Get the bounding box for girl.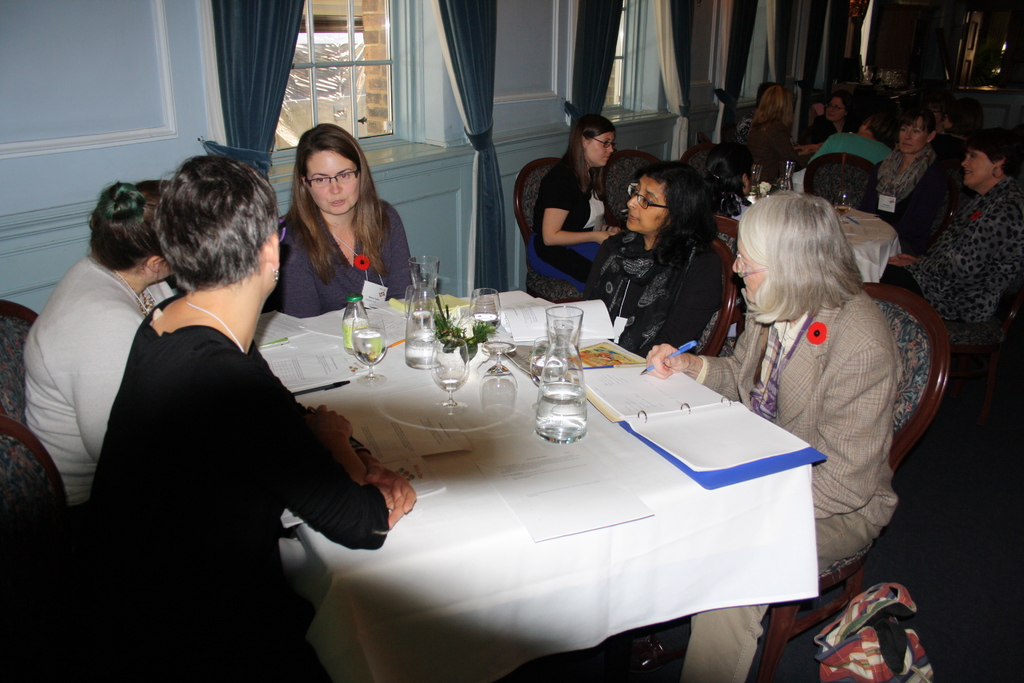
(left=265, top=116, right=428, bottom=340).
